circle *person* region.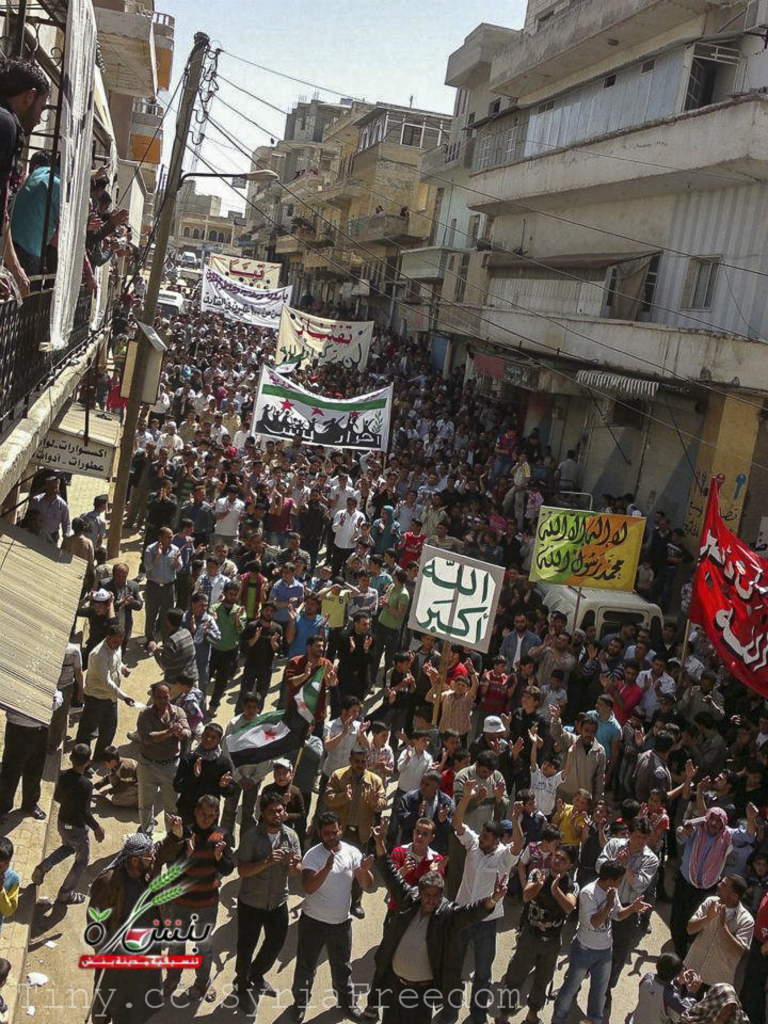
Region: bbox=[299, 490, 331, 585].
